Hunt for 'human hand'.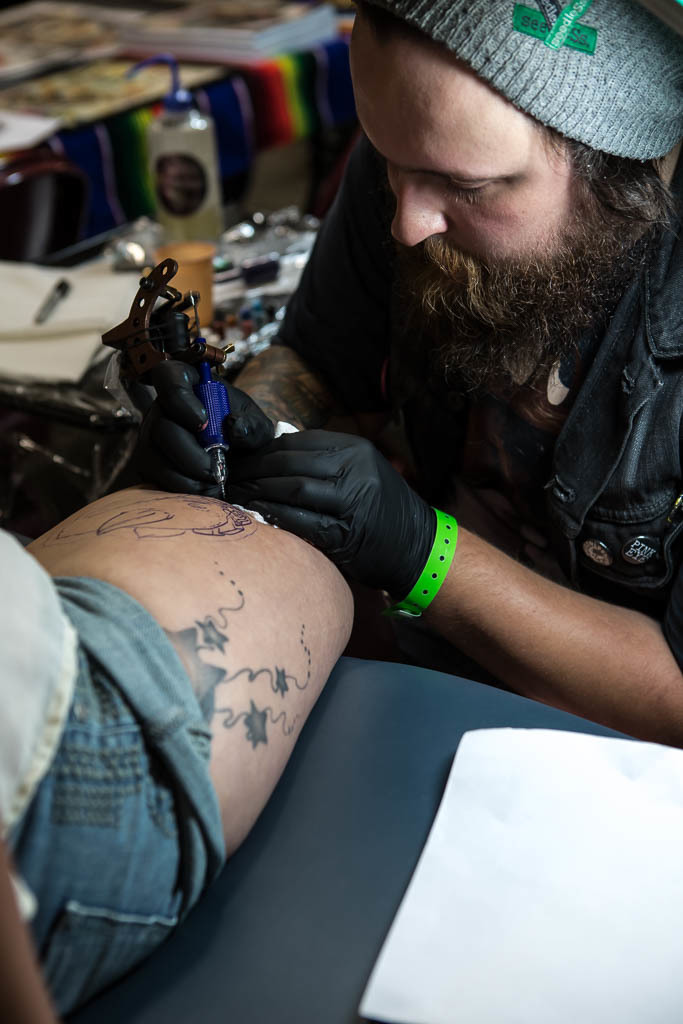
Hunted down at bbox(252, 427, 420, 588).
